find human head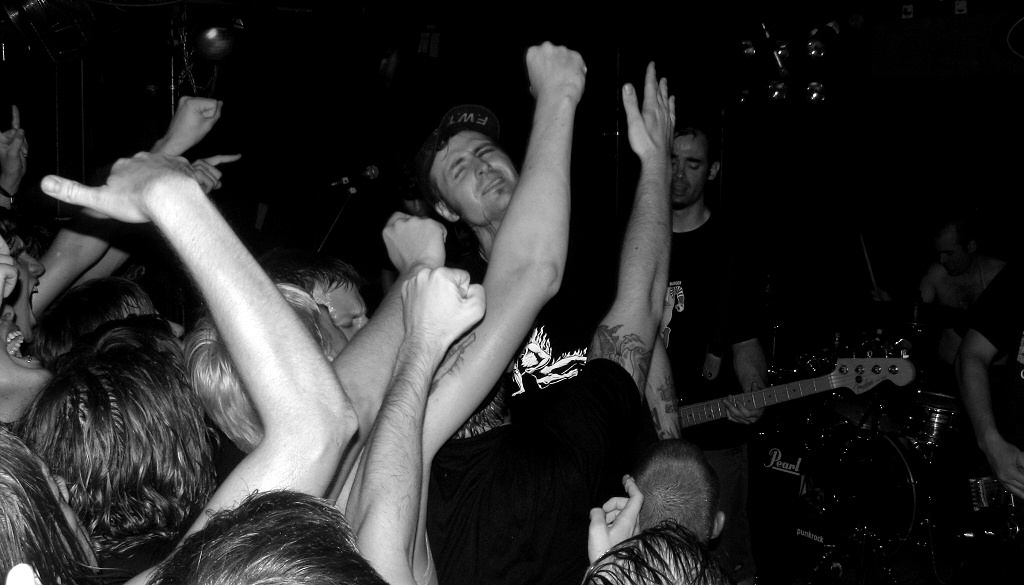
box=[411, 102, 519, 216]
